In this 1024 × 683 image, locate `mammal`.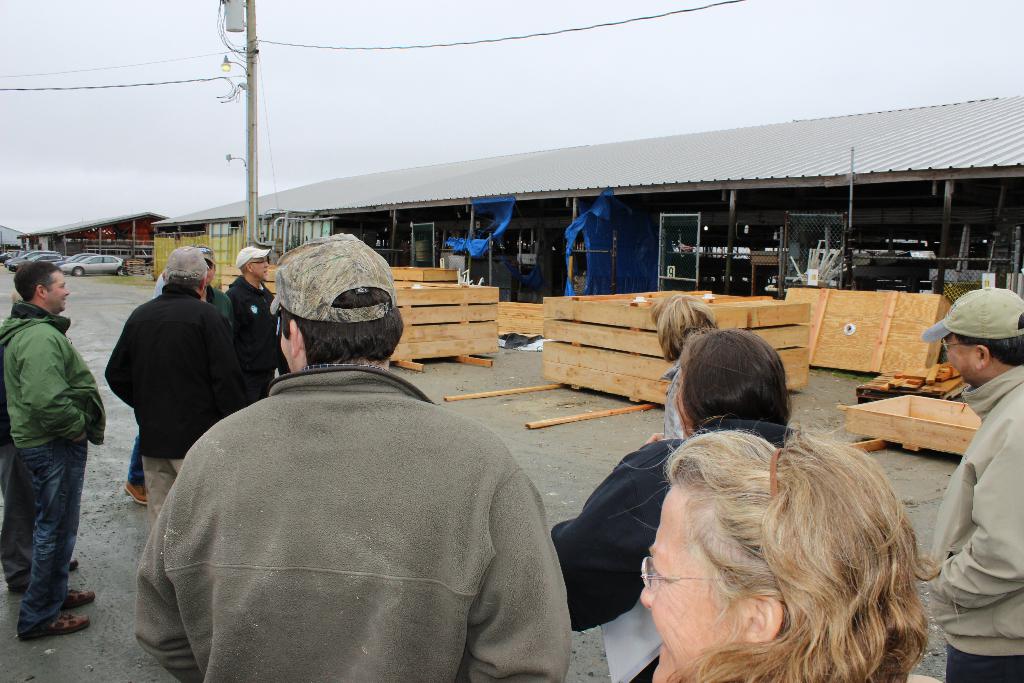
Bounding box: locate(644, 293, 712, 444).
